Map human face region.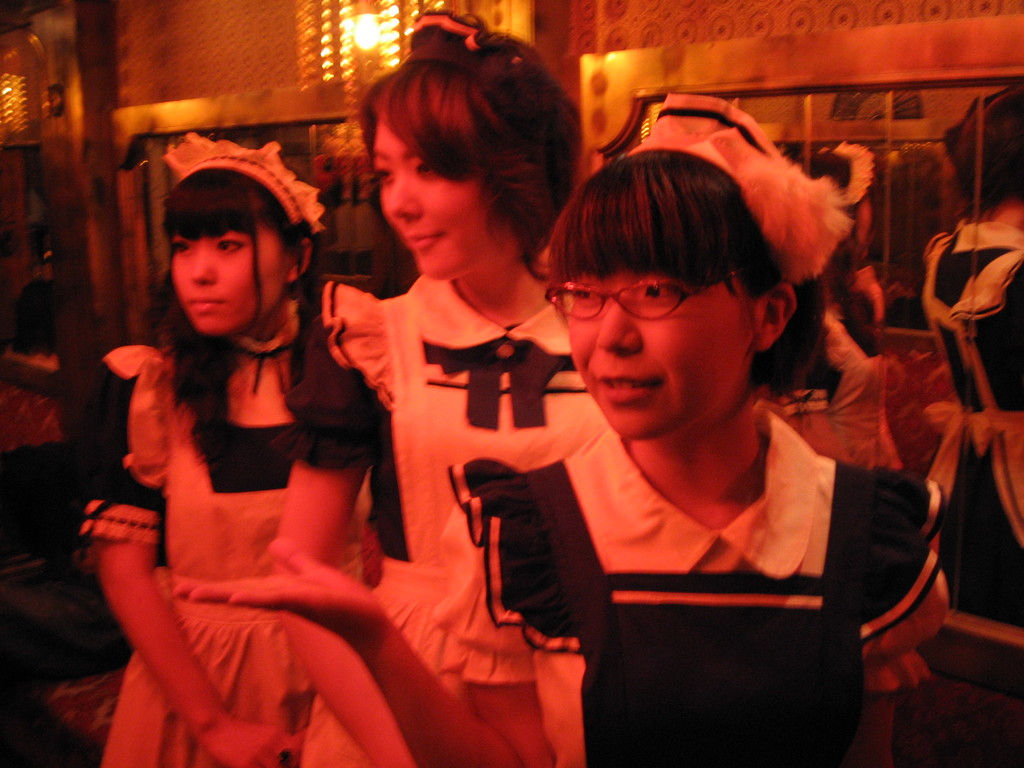
Mapped to 570,273,763,446.
